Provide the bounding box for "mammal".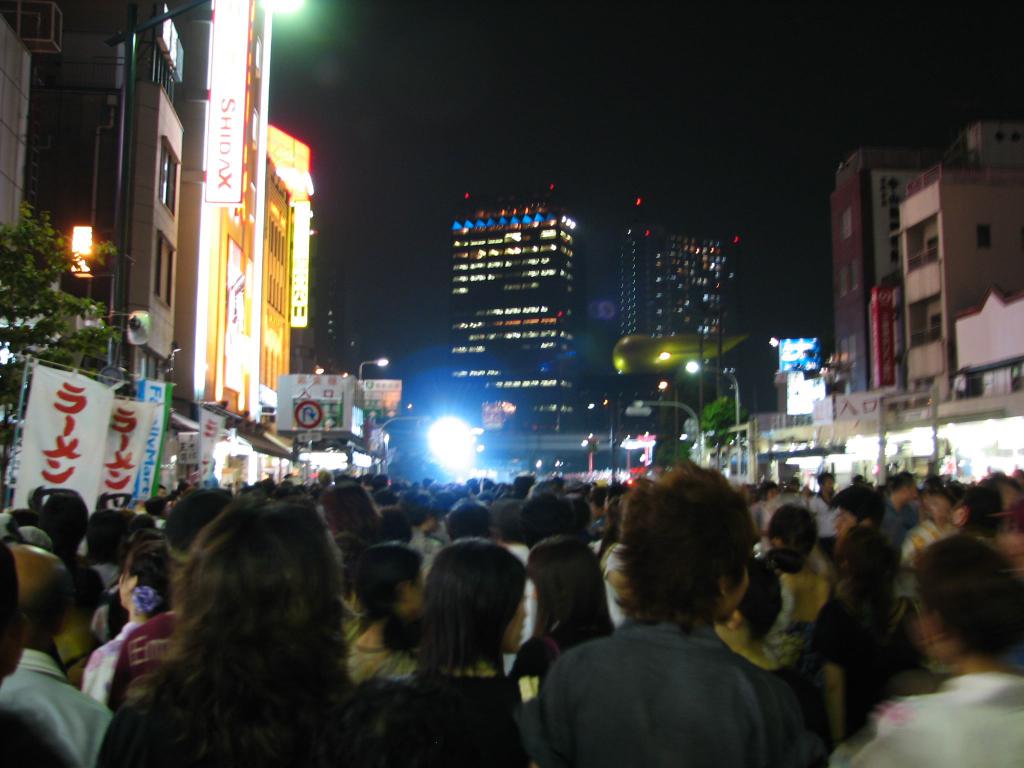
833,547,1023,767.
